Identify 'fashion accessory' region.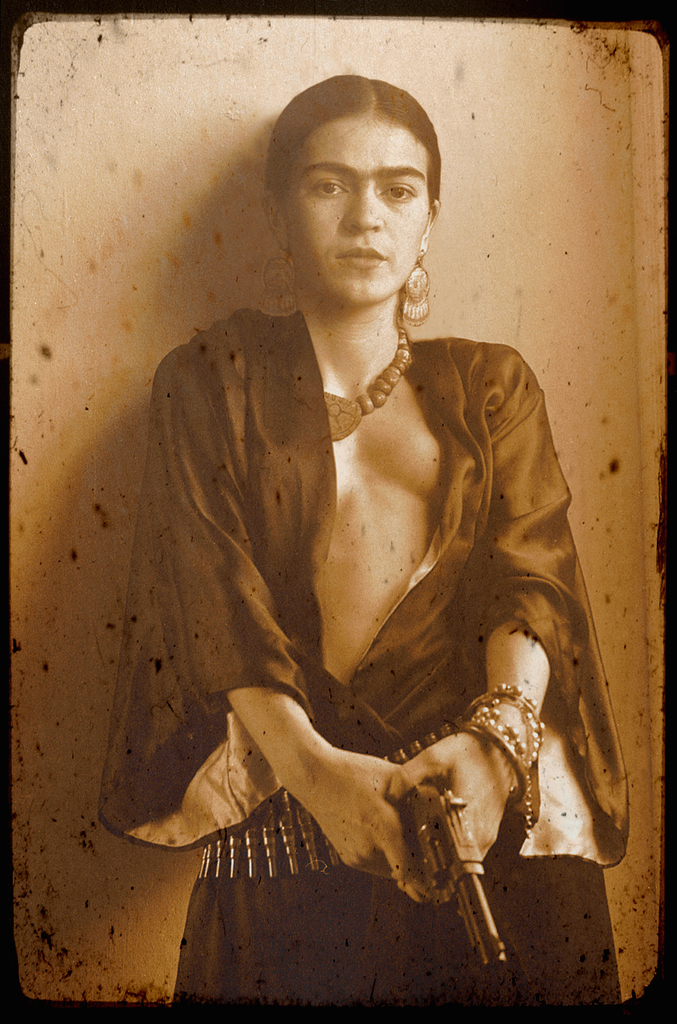
Region: (323, 320, 414, 443).
